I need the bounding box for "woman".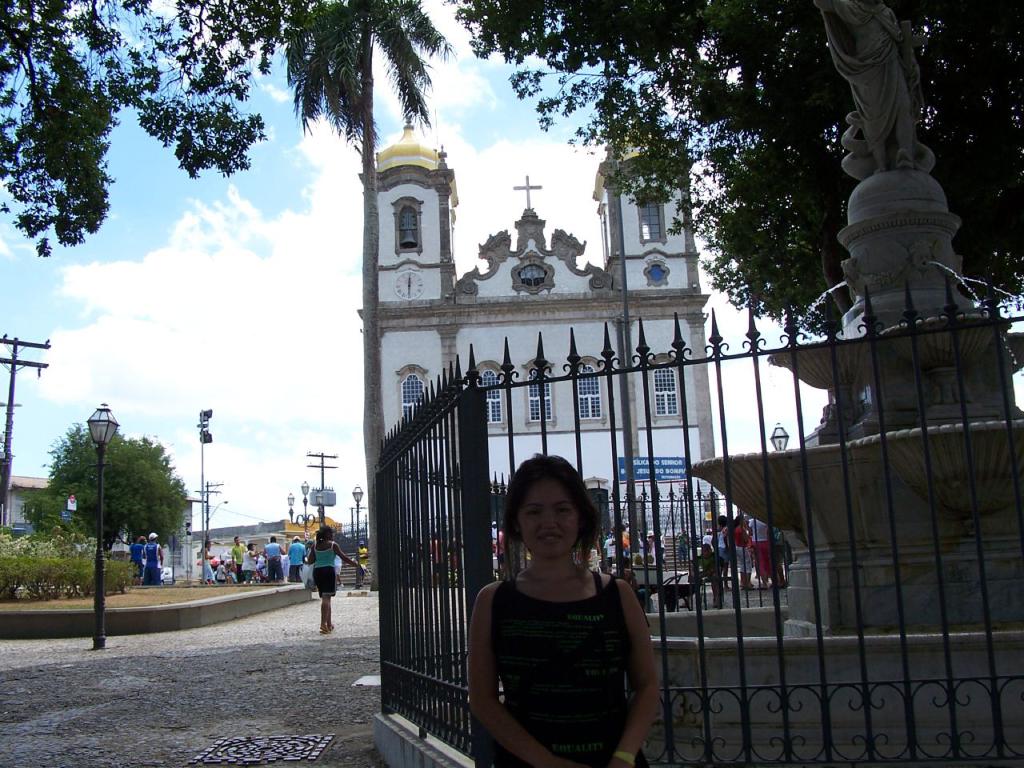
Here it is: Rect(242, 542, 266, 585).
